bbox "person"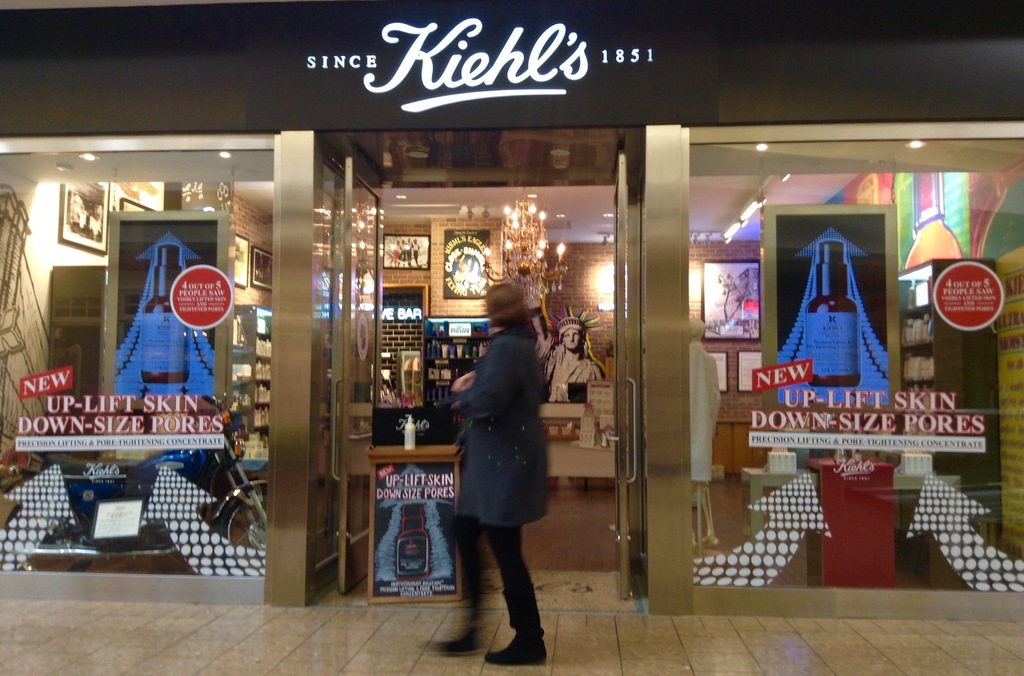
[left=444, top=263, right=556, bottom=652]
